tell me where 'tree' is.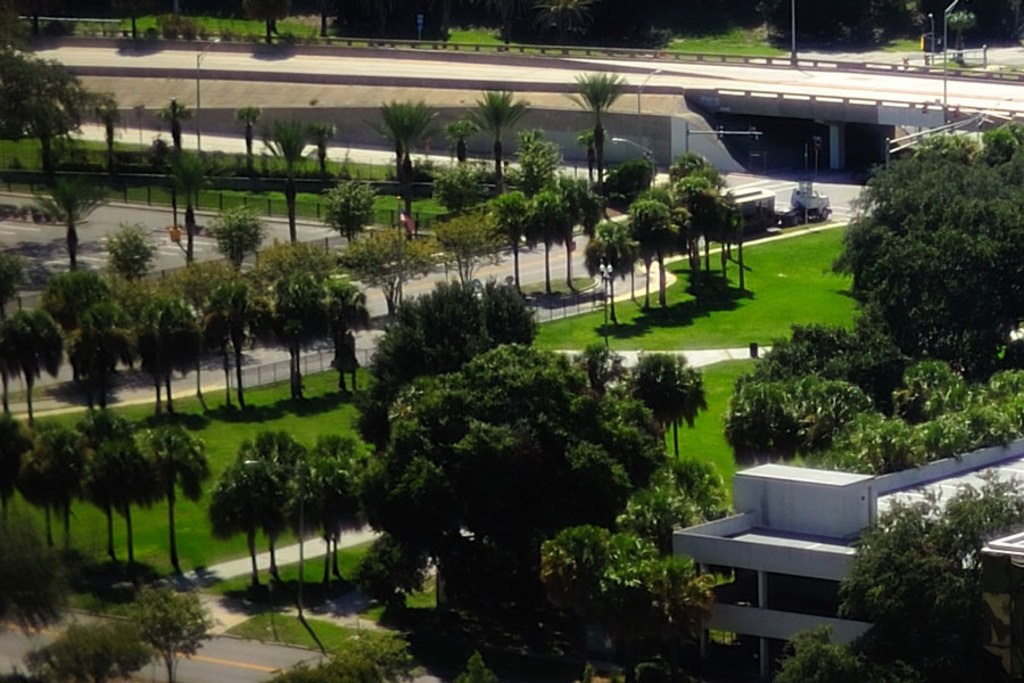
'tree' is at {"left": 267, "top": 625, "right": 421, "bottom": 682}.
